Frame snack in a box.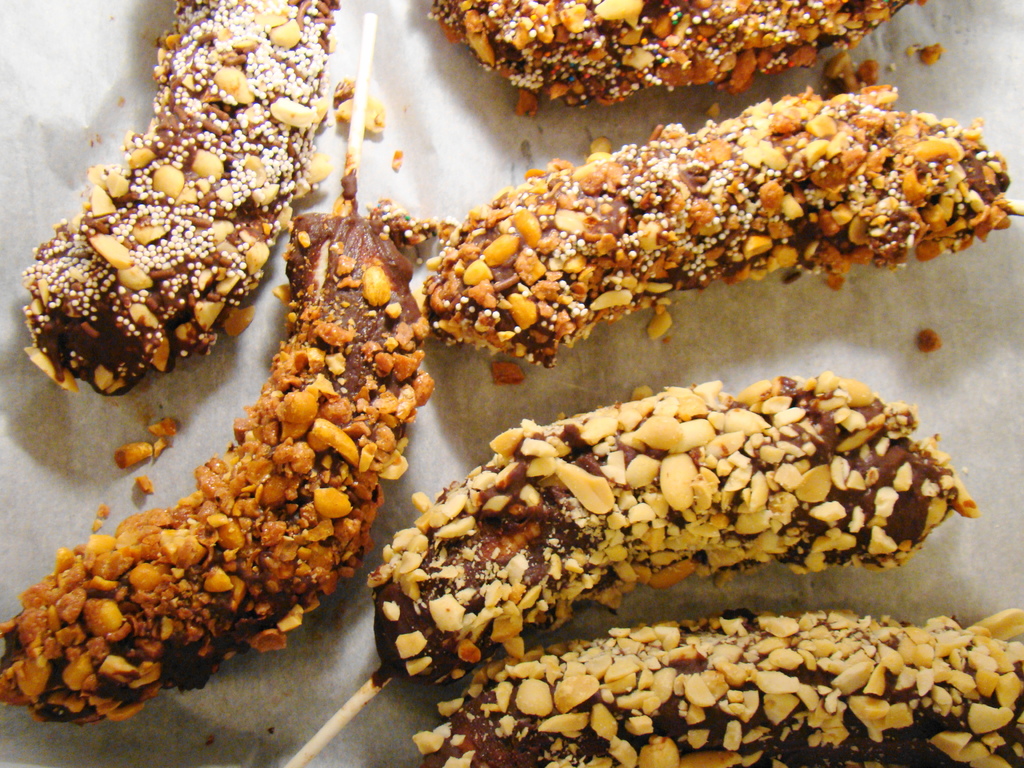
x1=0 y1=207 x2=435 y2=734.
